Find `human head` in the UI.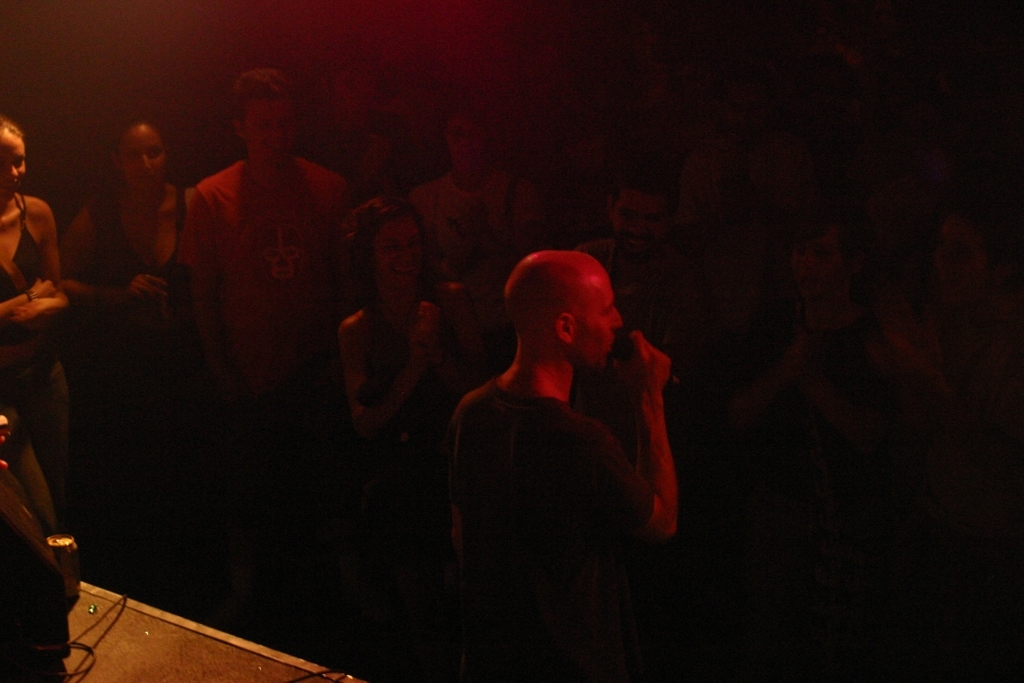
UI element at [929,217,997,306].
